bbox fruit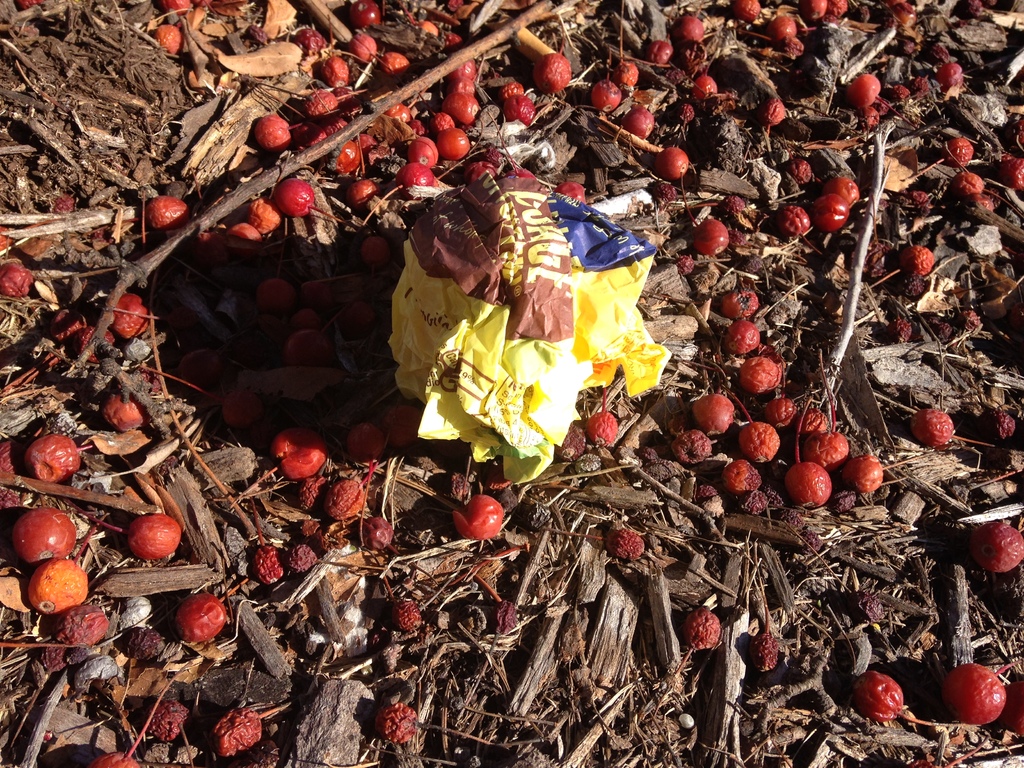
crop(280, 541, 320, 577)
